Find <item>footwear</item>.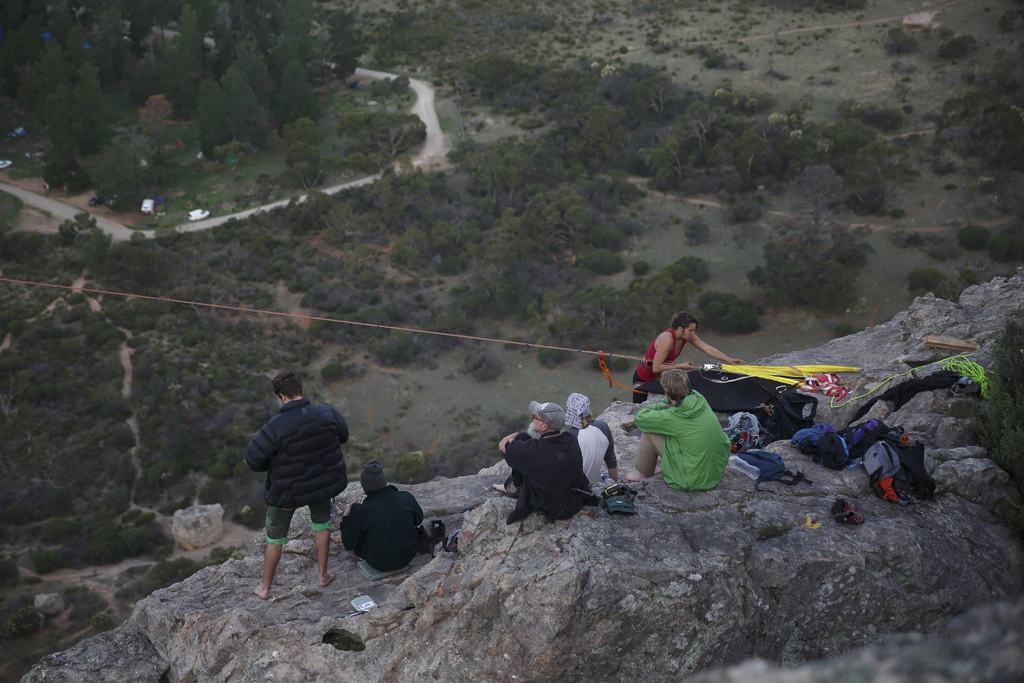
x1=428 y1=518 x2=450 y2=546.
